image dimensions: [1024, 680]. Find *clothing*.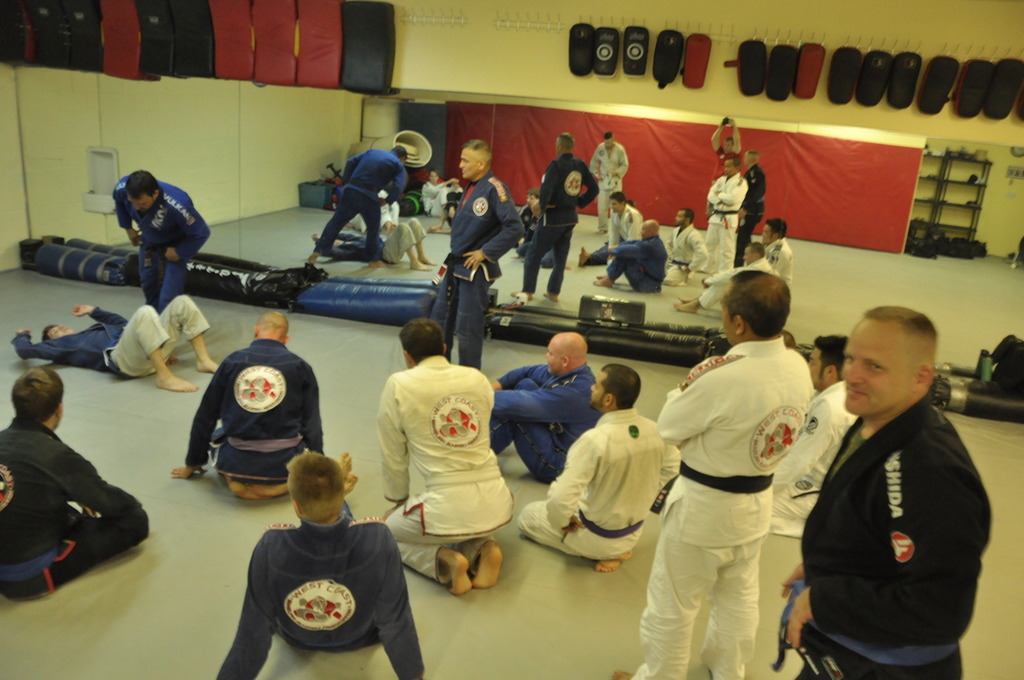
(349, 186, 399, 232).
